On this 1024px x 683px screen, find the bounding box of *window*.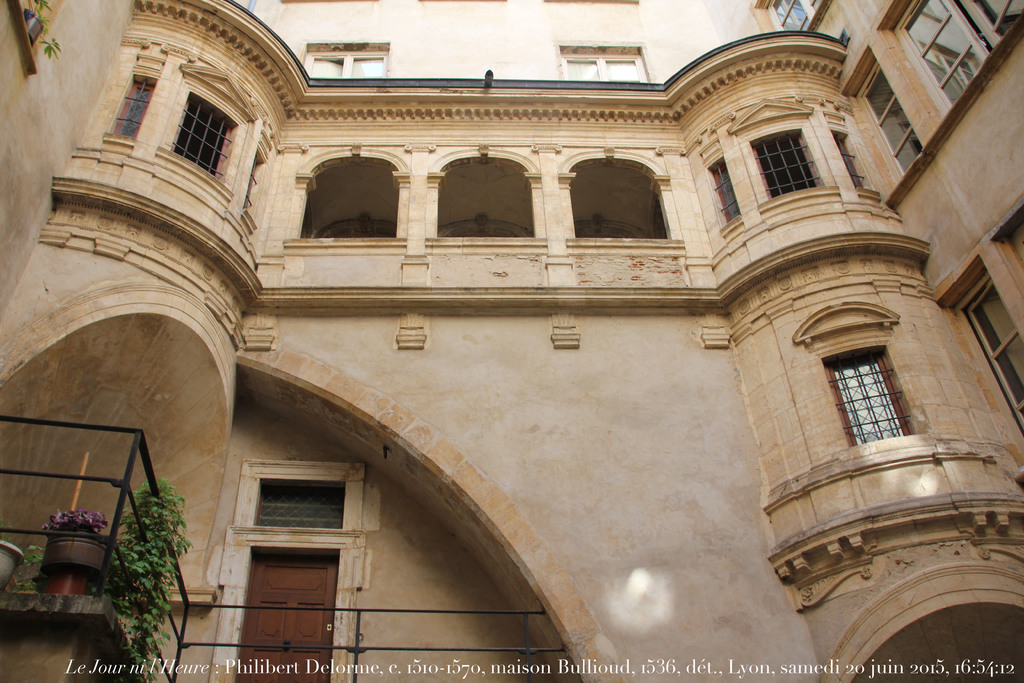
Bounding box: 831,129,875,189.
